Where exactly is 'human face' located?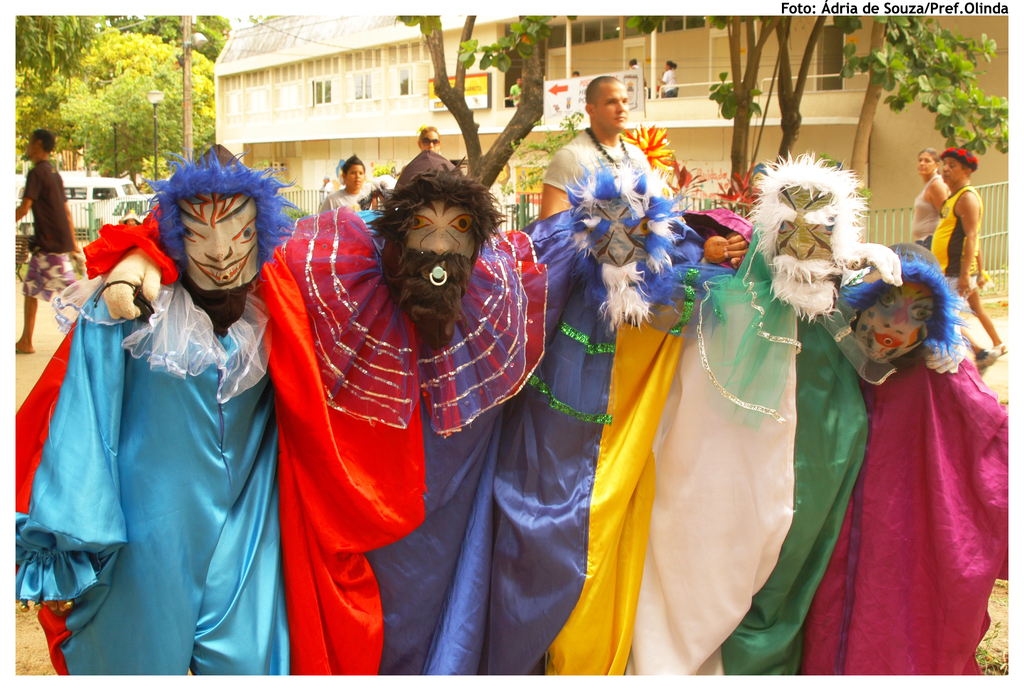
Its bounding box is locate(591, 200, 652, 264).
